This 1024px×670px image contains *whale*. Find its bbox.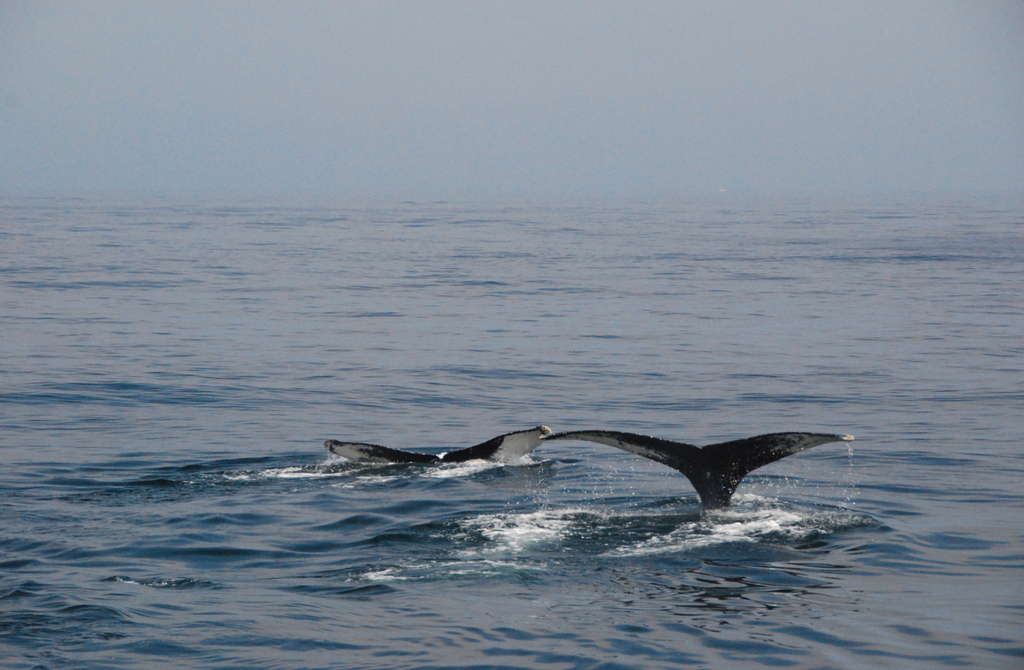
(536, 424, 855, 516).
